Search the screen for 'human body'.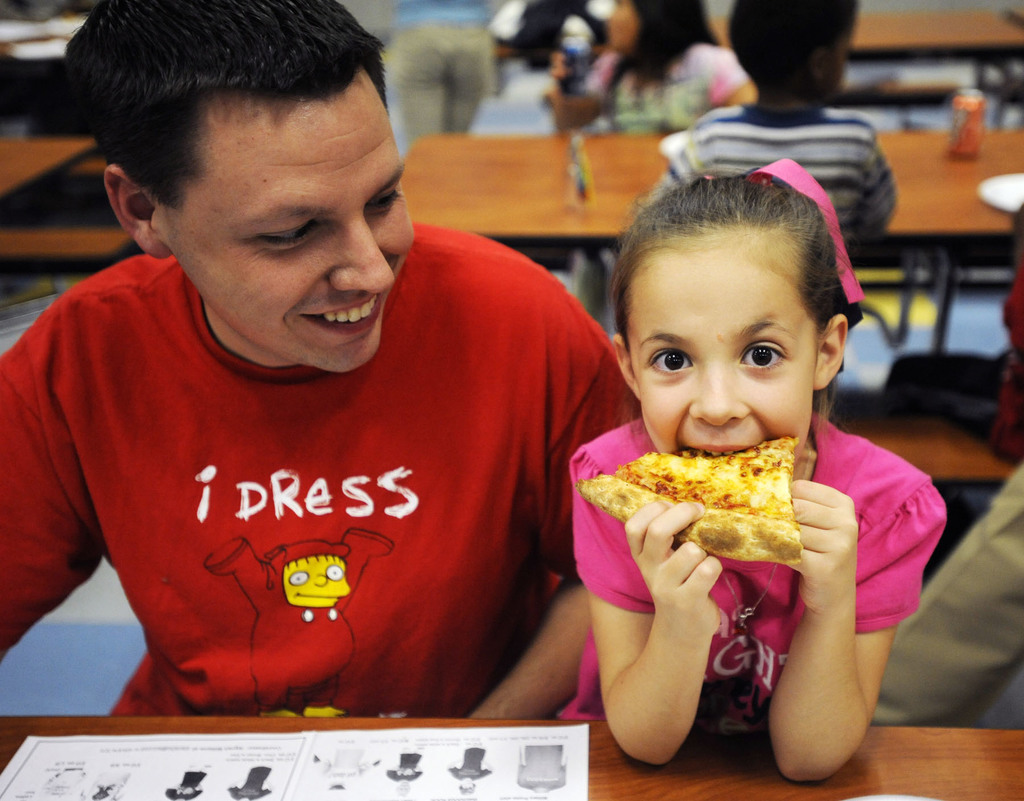
Found at bbox=[382, 747, 420, 791].
